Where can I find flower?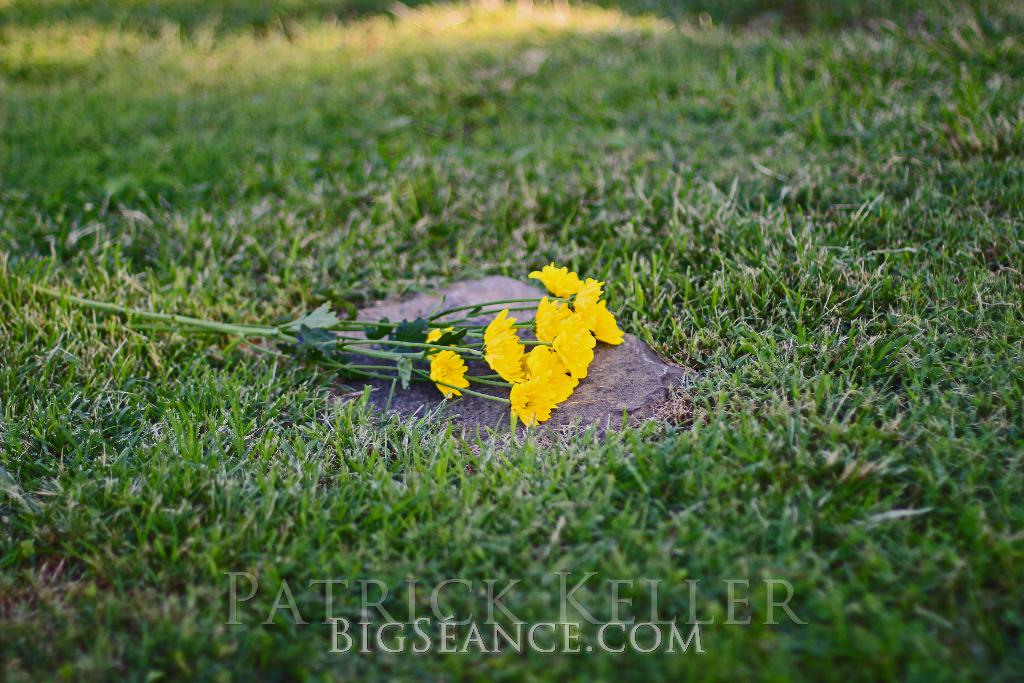
You can find it at select_region(495, 340, 572, 425).
